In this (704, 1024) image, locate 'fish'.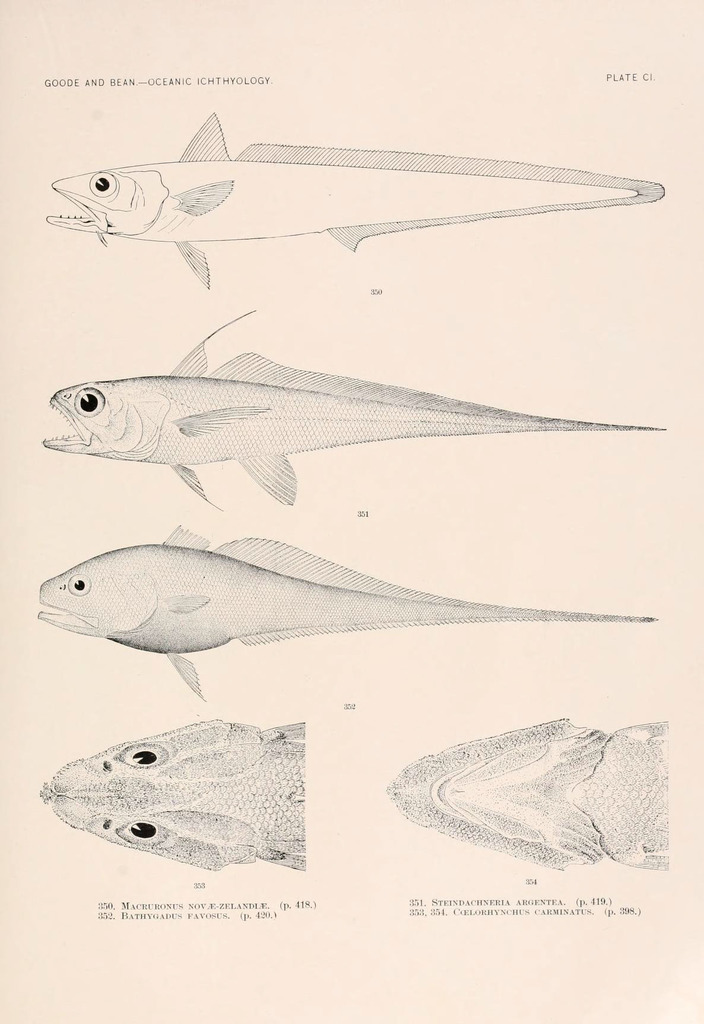
Bounding box: x1=57 y1=102 x2=670 y2=298.
